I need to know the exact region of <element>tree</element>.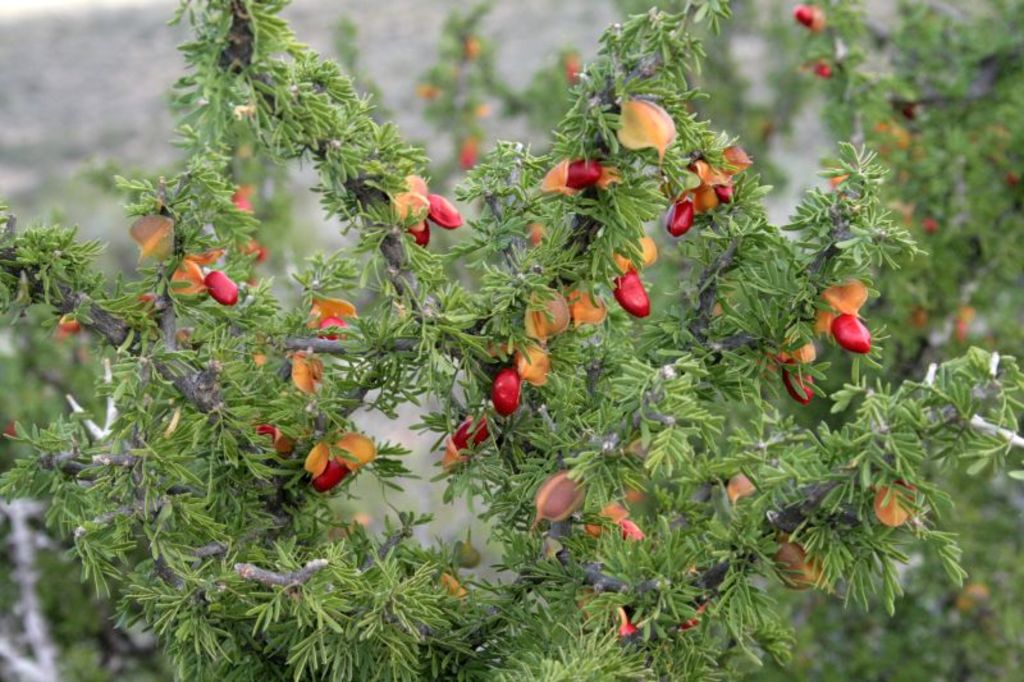
Region: bbox(0, 0, 991, 638).
